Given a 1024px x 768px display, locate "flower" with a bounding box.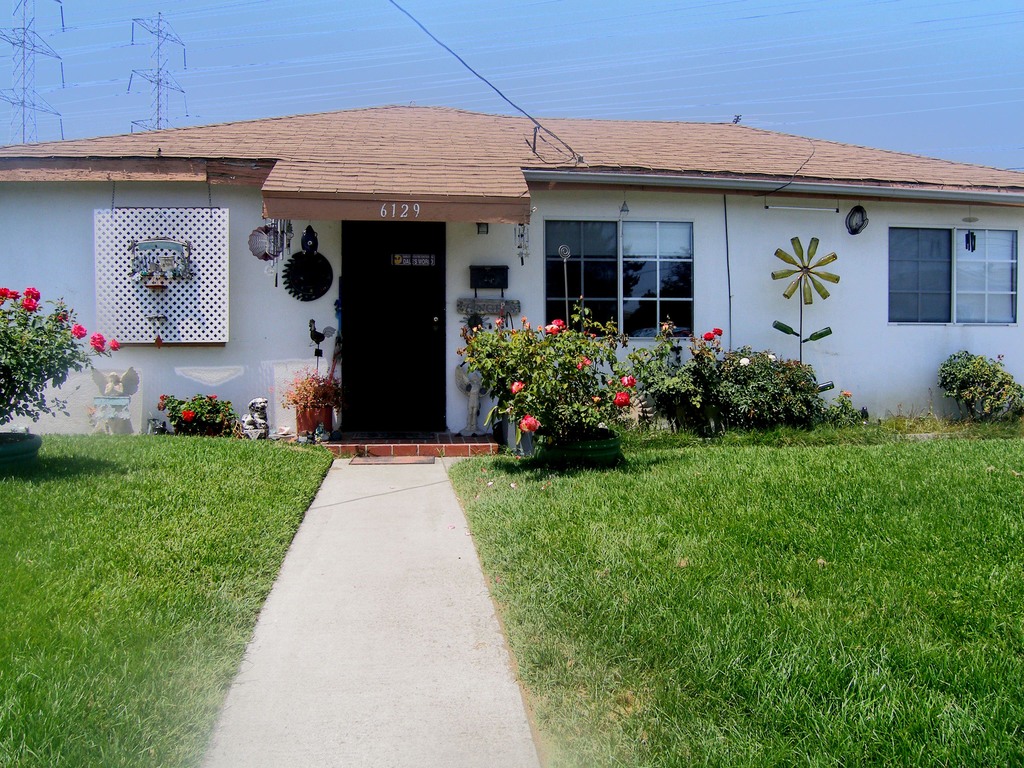
Located: <box>844,390,857,398</box>.
